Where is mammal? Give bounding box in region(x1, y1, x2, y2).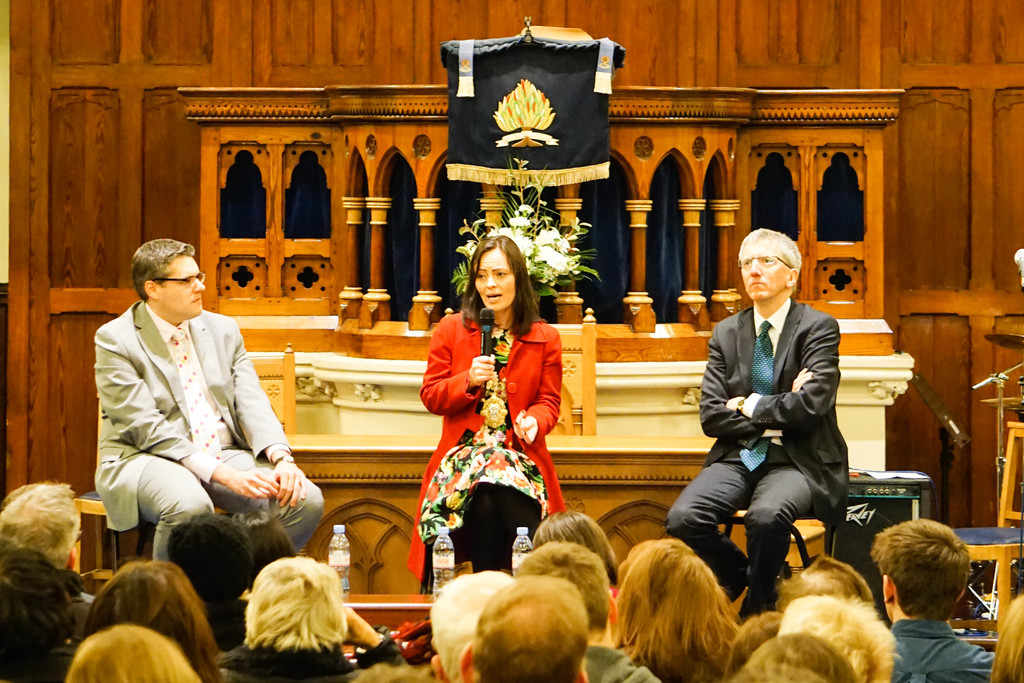
region(987, 586, 1023, 682).
